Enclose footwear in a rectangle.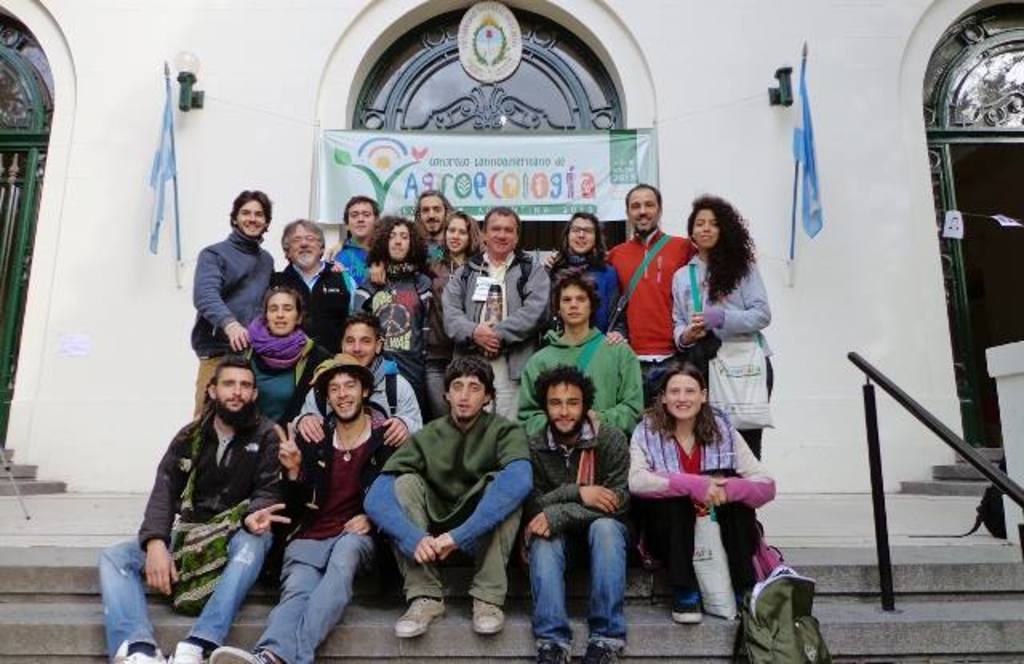
(left=470, top=598, right=507, bottom=634).
